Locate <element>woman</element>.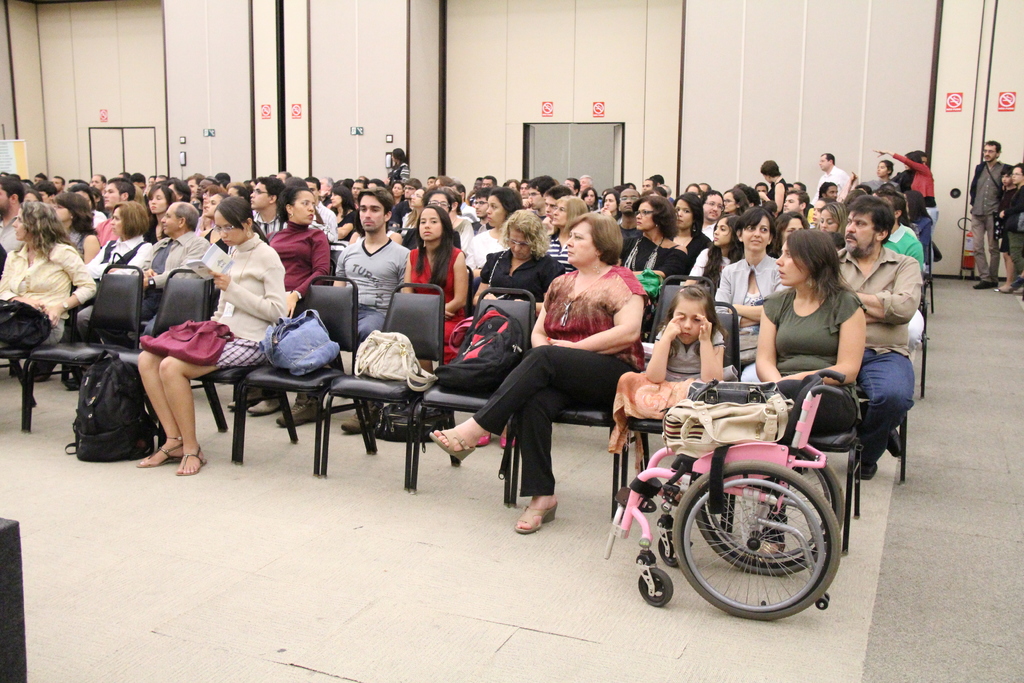
Bounding box: (x1=545, y1=190, x2=583, y2=270).
